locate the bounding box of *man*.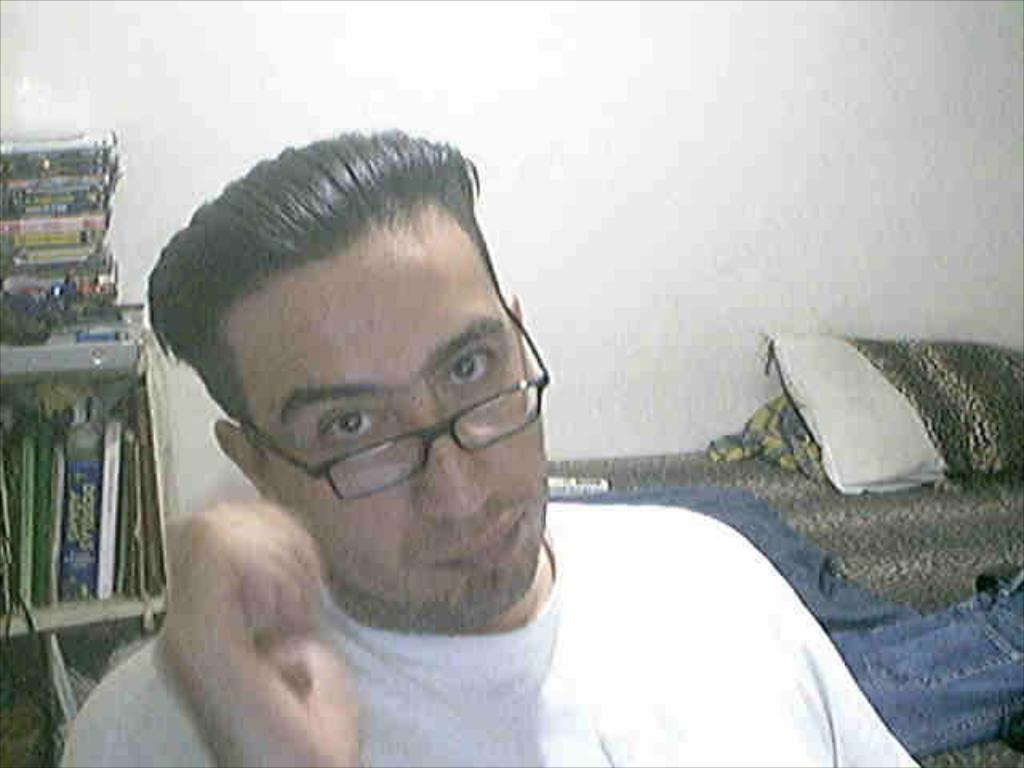
Bounding box: 58,134,928,766.
